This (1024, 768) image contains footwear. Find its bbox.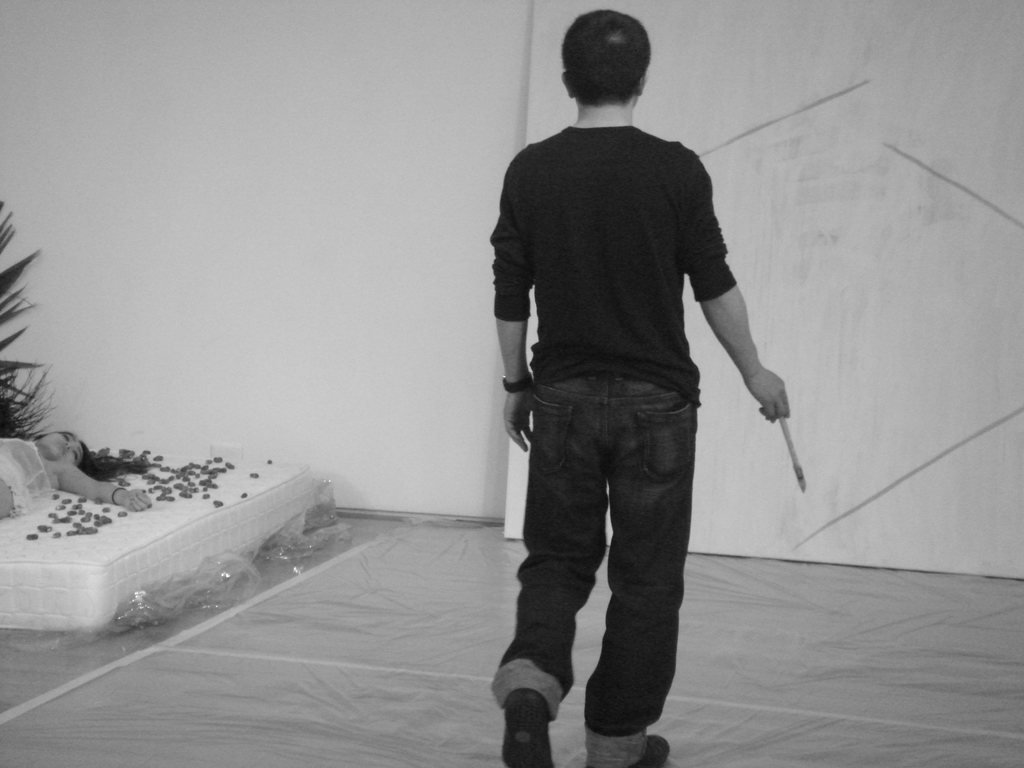
<box>632,737,669,767</box>.
